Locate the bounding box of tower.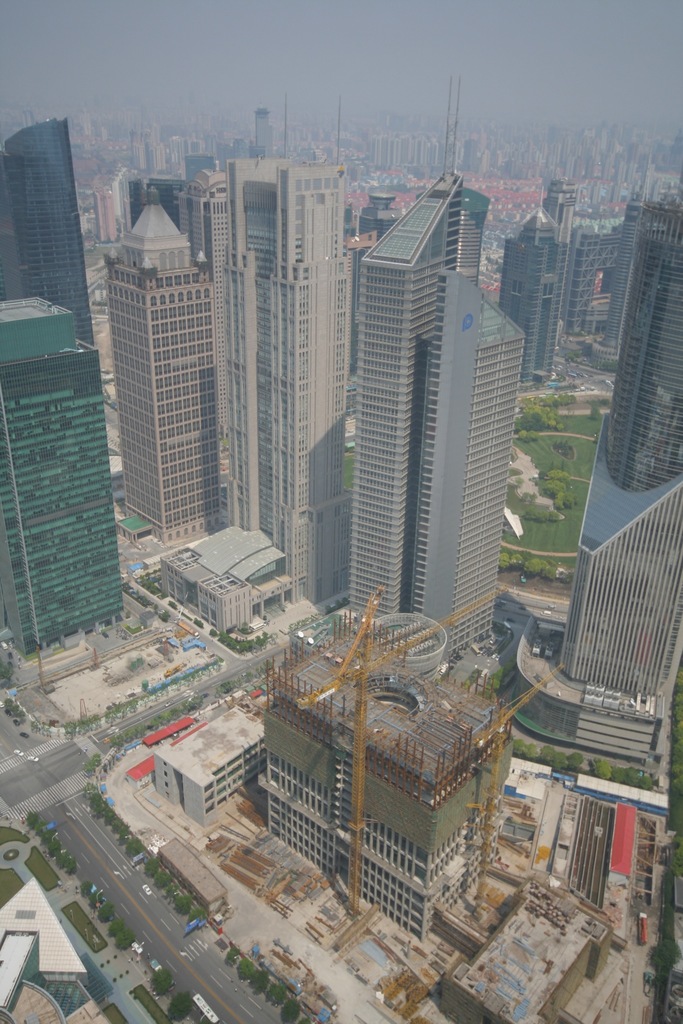
Bounding box: <box>325,168,542,639</box>.
